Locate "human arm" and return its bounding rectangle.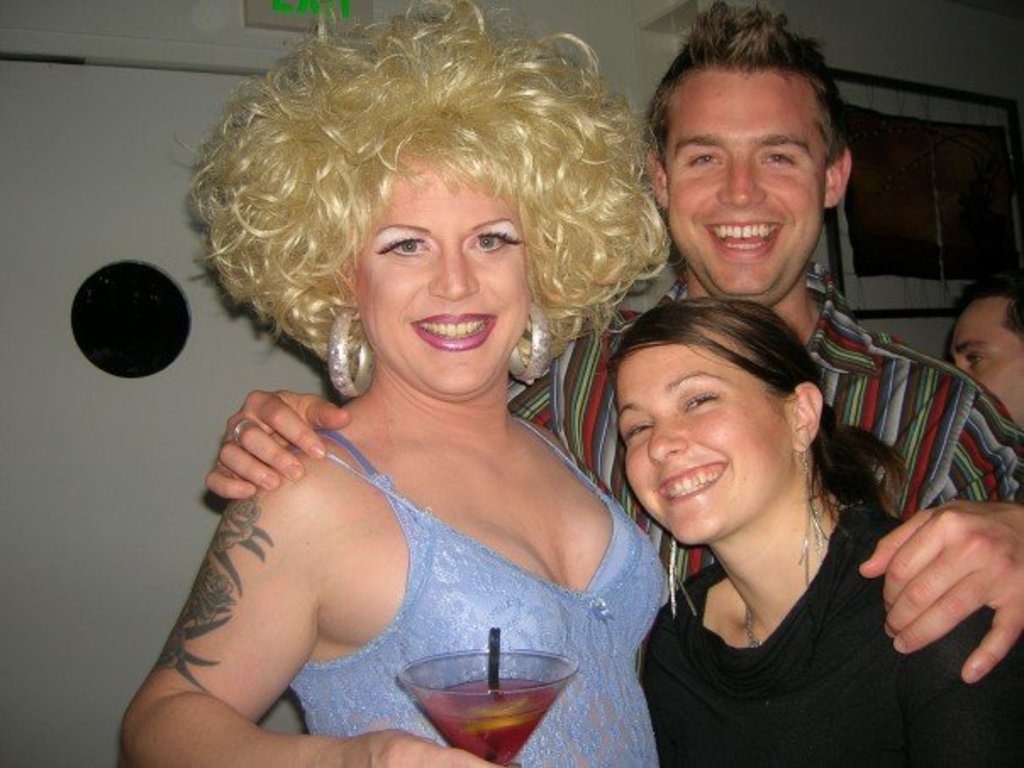
bbox(131, 400, 427, 754).
